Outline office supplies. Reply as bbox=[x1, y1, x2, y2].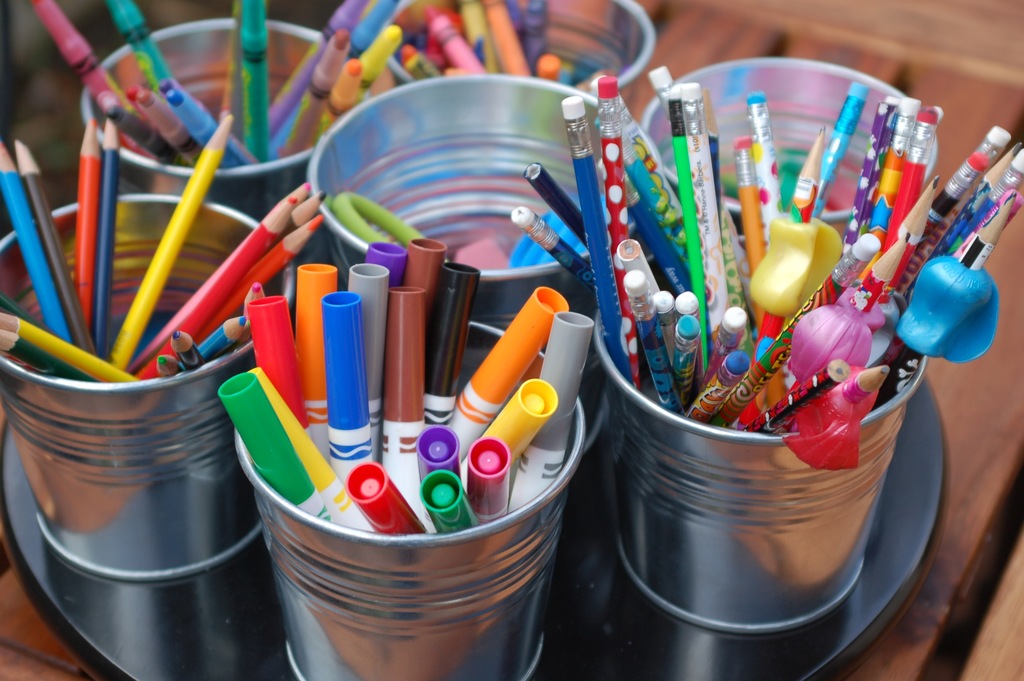
bbox=[321, 291, 365, 448].
